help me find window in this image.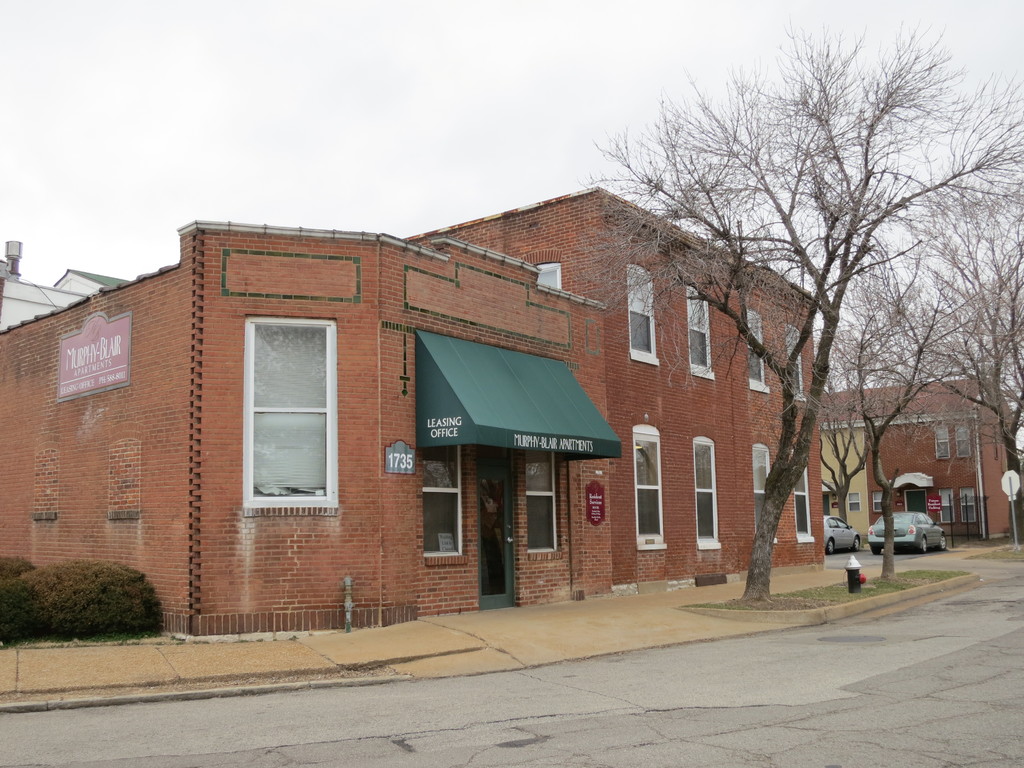
Found it: detection(753, 442, 772, 531).
